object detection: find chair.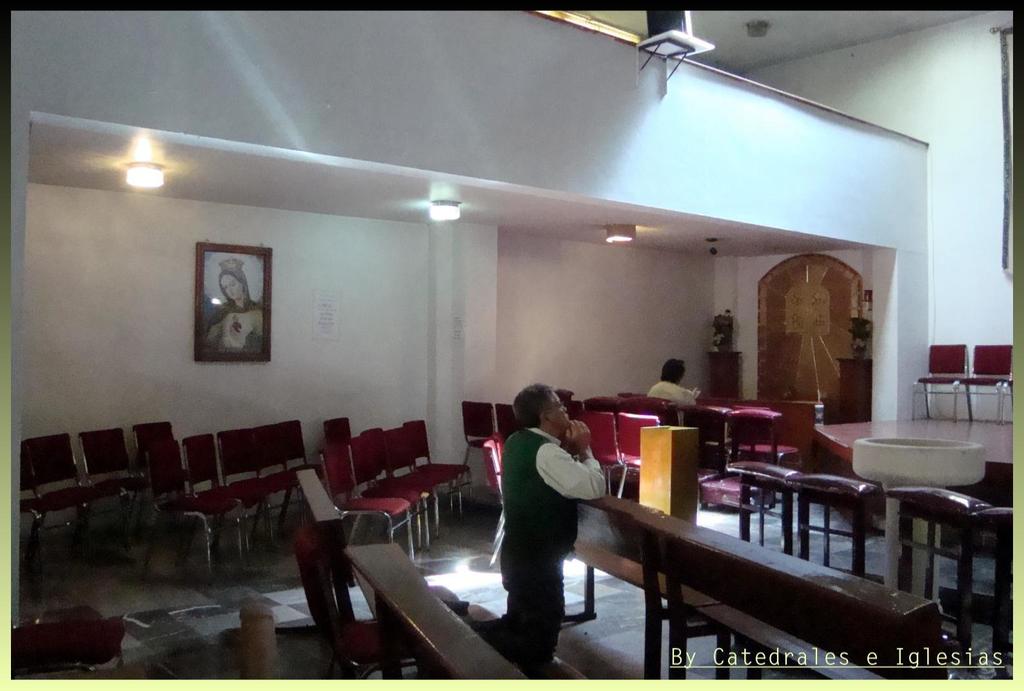
(148,439,246,592).
